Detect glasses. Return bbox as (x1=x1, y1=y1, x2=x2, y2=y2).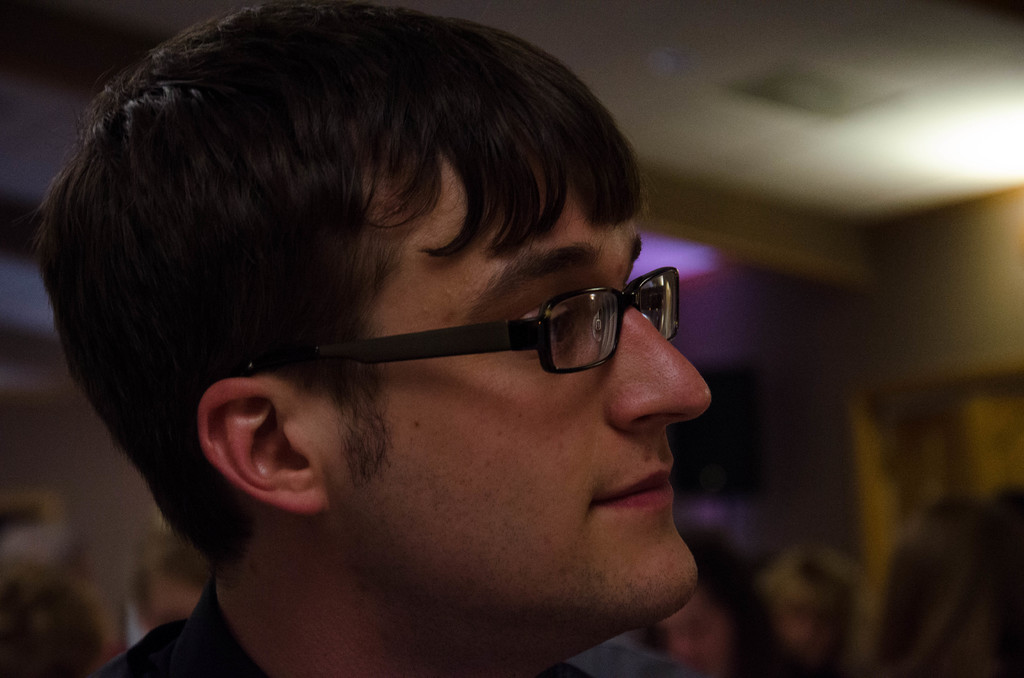
(x1=276, y1=254, x2=739, y2=394).
